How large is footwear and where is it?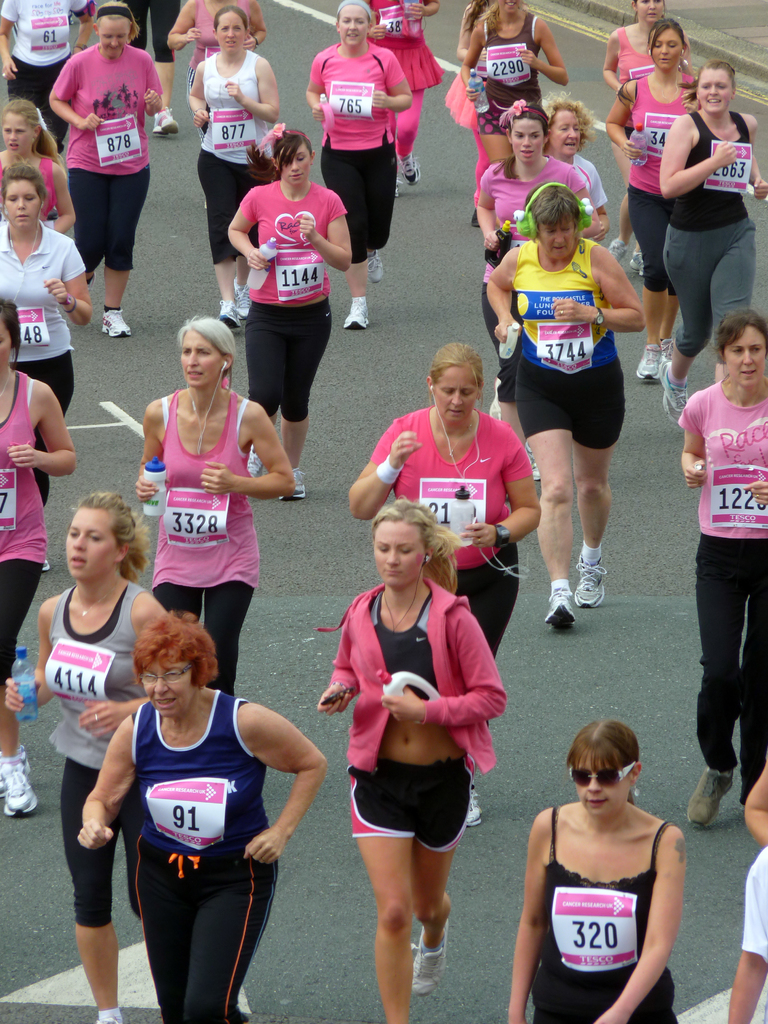
Bounding box: (607,236,625,258).
